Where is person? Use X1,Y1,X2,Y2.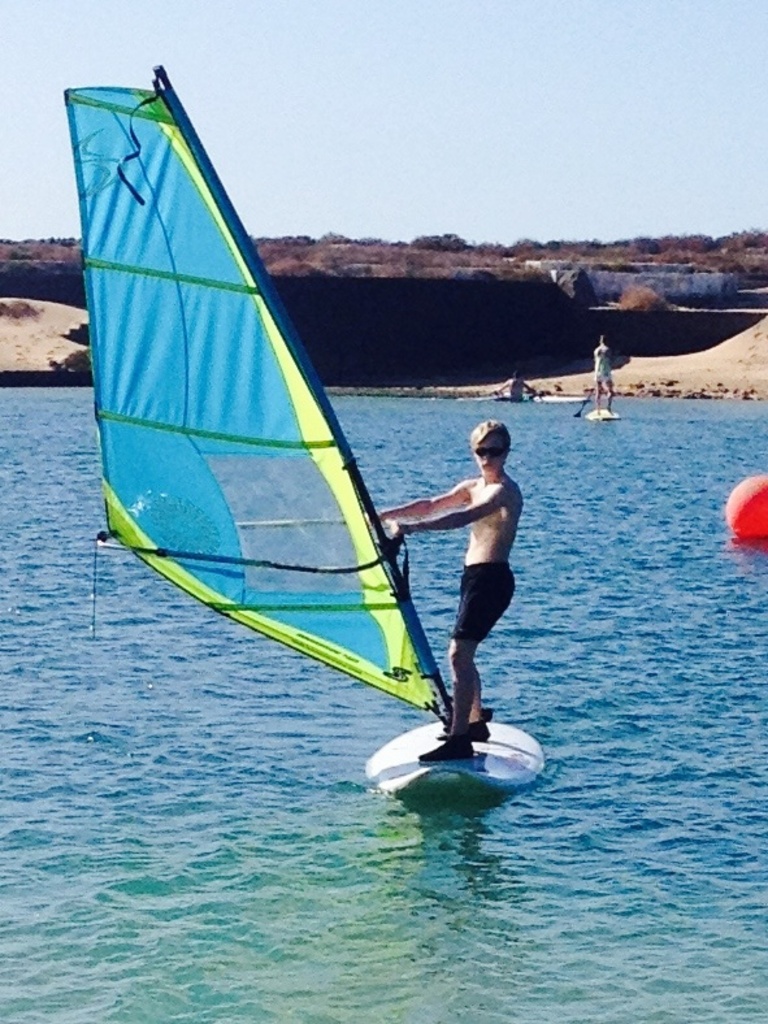
409,385,526,760.
